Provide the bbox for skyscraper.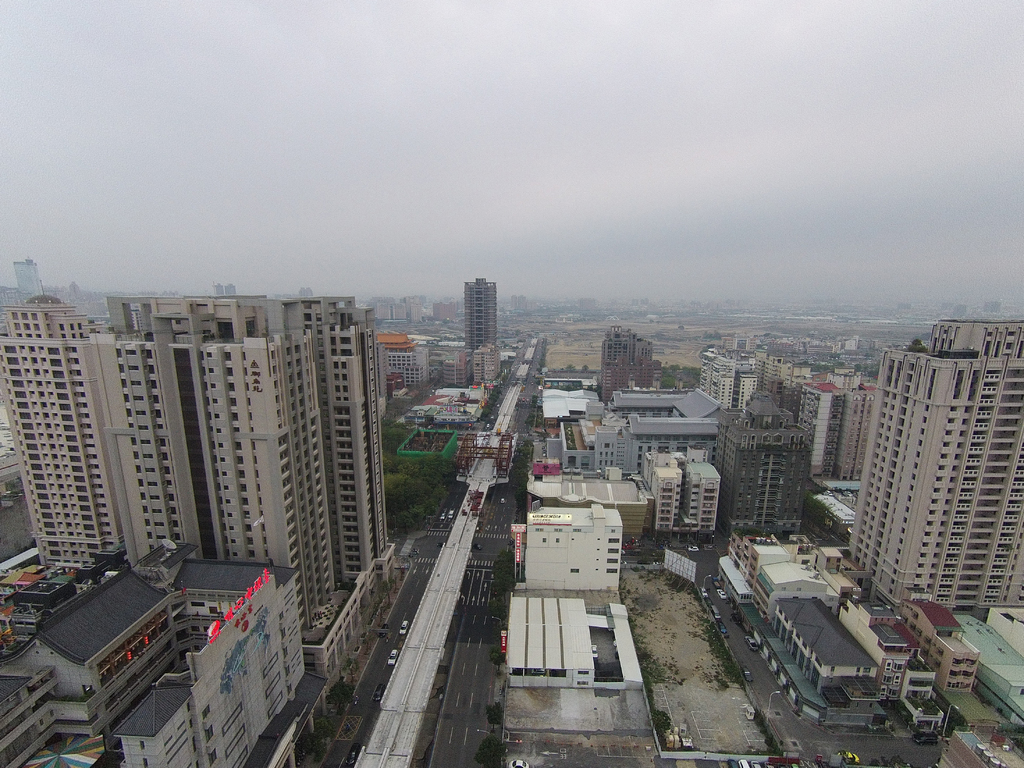
409,340,444,399.
